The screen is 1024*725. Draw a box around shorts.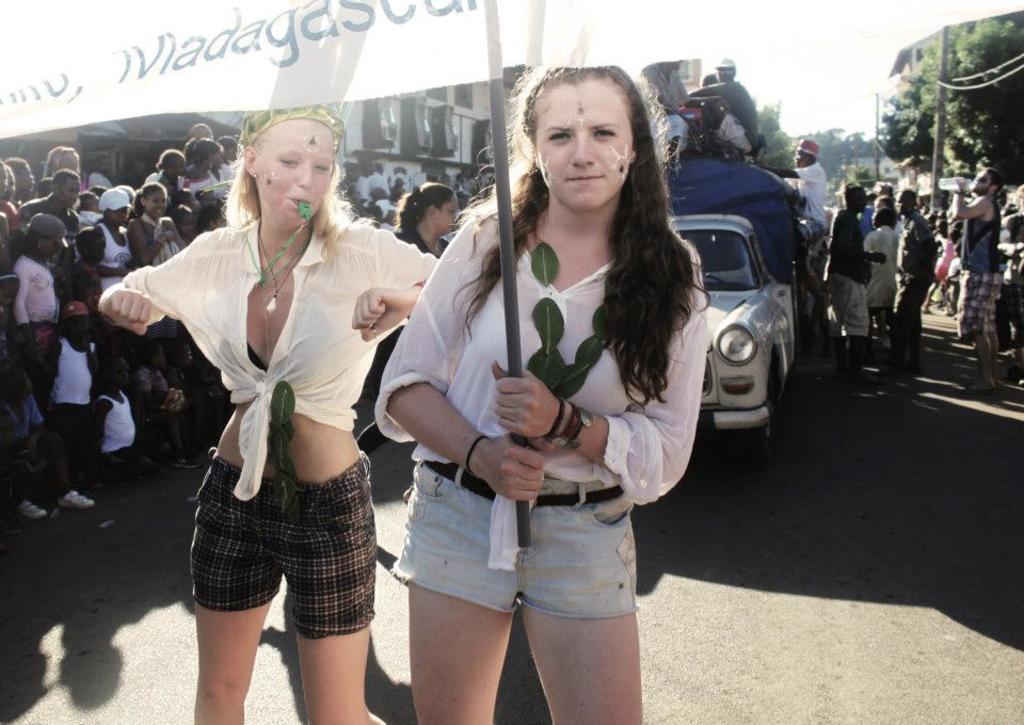
l=948, t=272, r=992, b=338.
